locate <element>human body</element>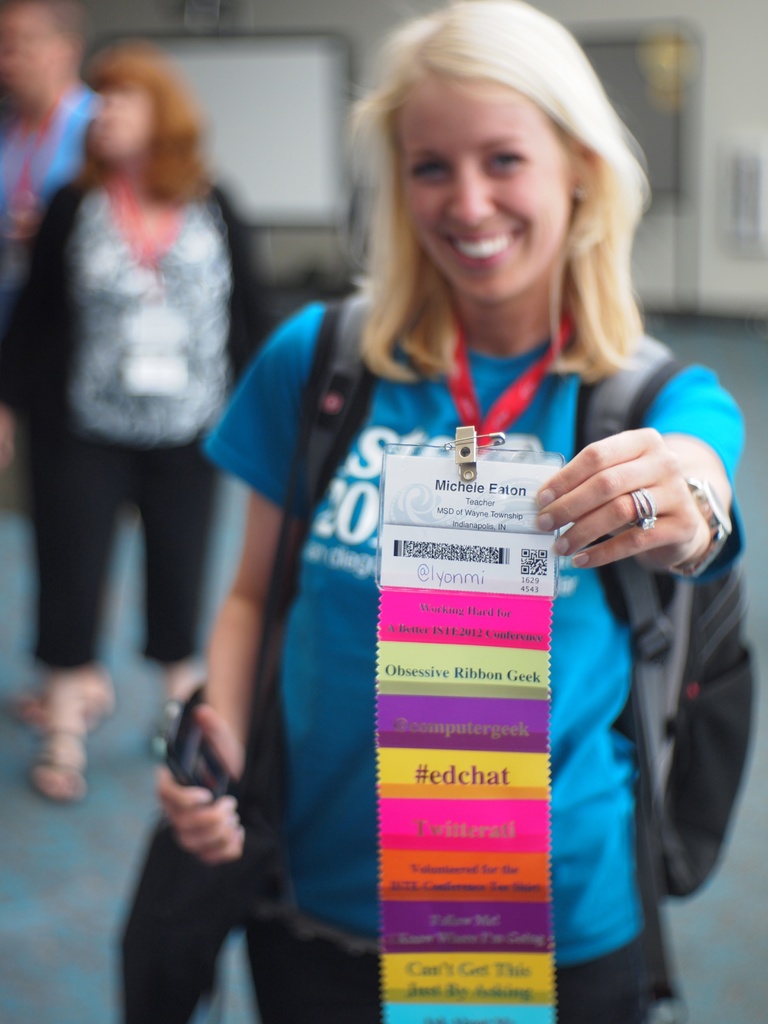
detection(0, 49, 261, 809)
